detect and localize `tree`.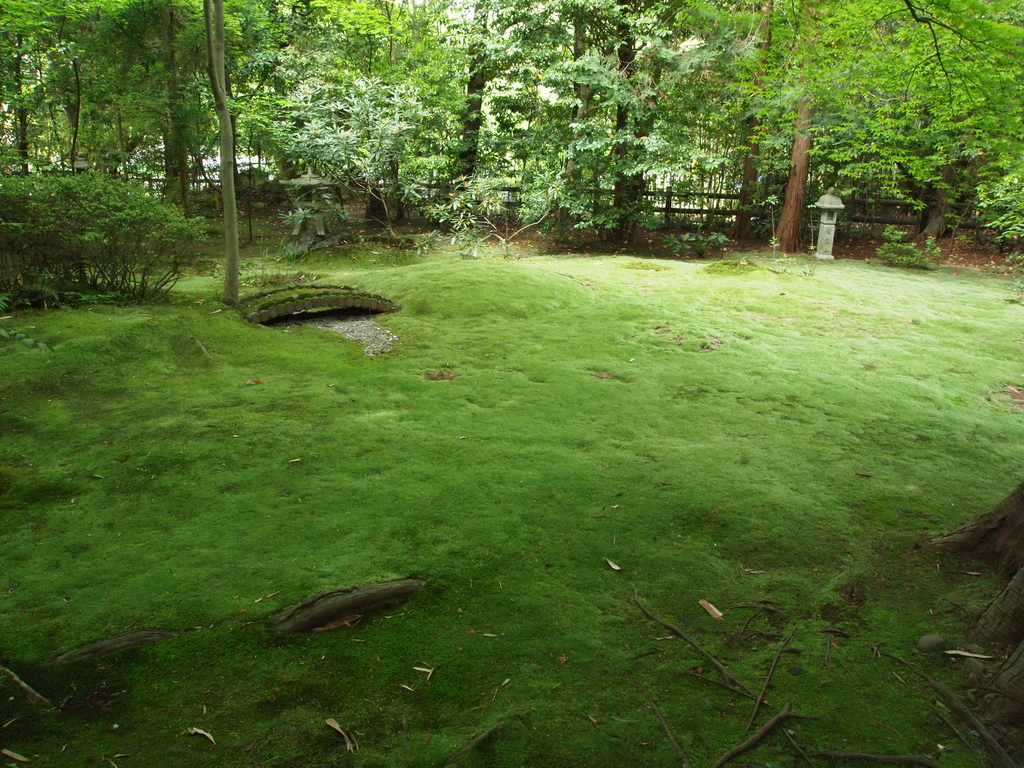
Localized at 0 0 215 228.
